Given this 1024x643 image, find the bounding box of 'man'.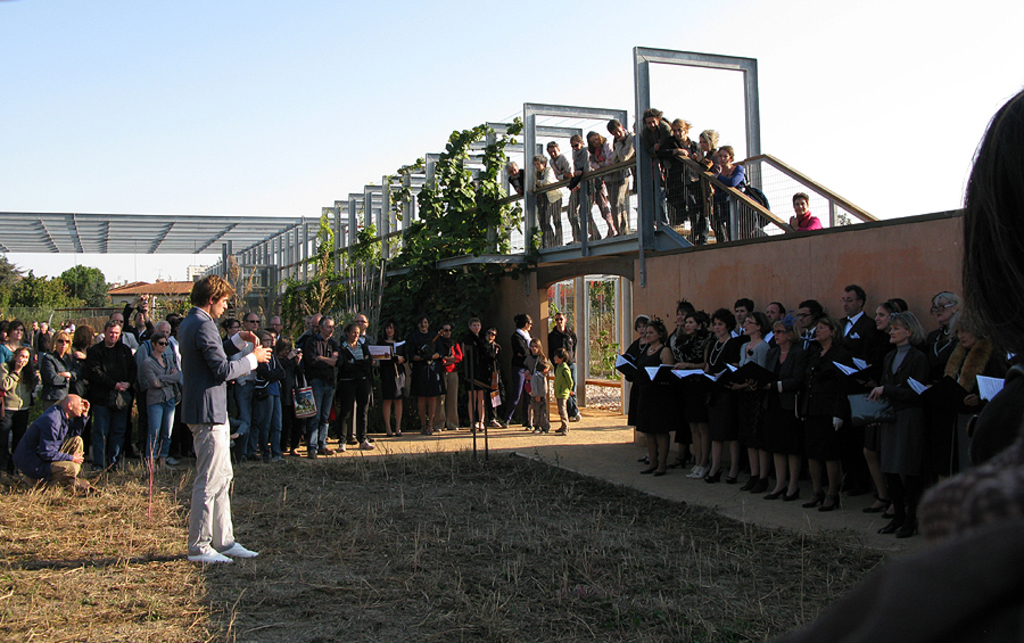
504 159 543 211.
